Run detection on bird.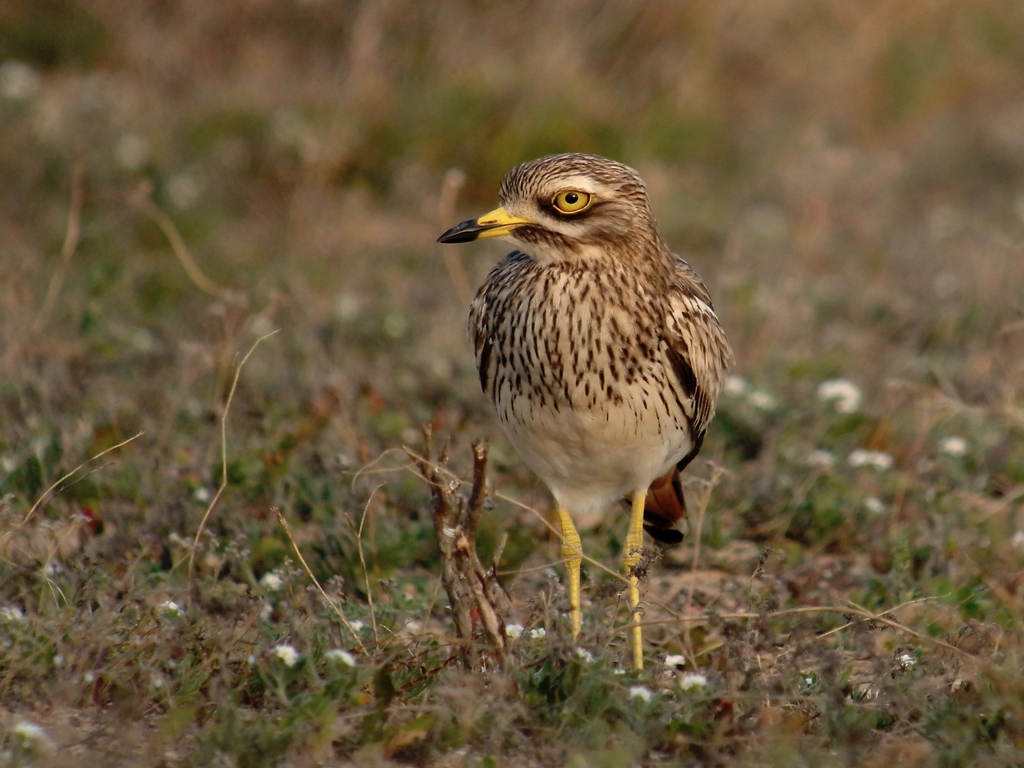
Result: <bbox>433, 156, 747, 683</bbox>.
